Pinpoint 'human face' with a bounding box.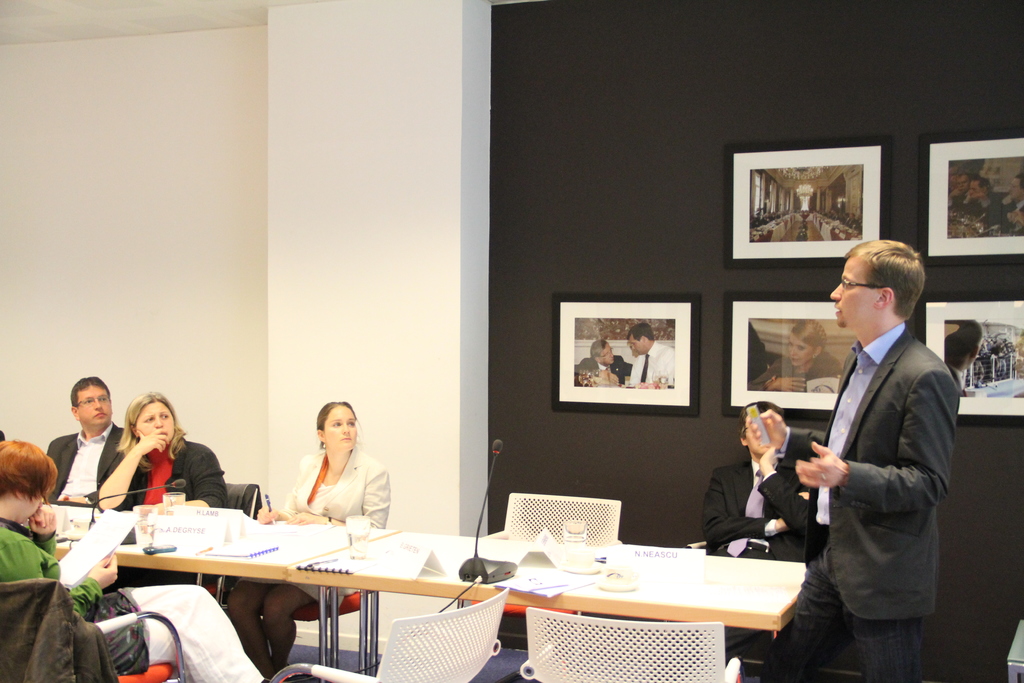
rect(78, 386, 112, 425).
